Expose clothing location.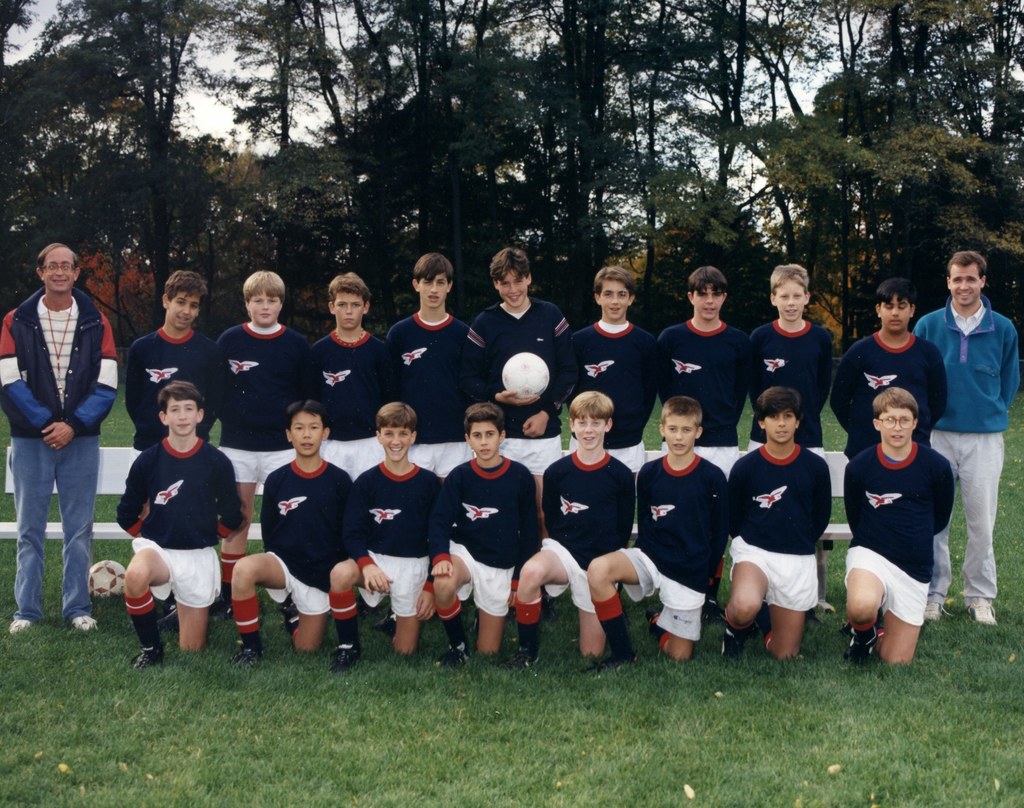
Exposed at {"x1": 292, "y1": 320, "x2": 401, "y2": 472}.
